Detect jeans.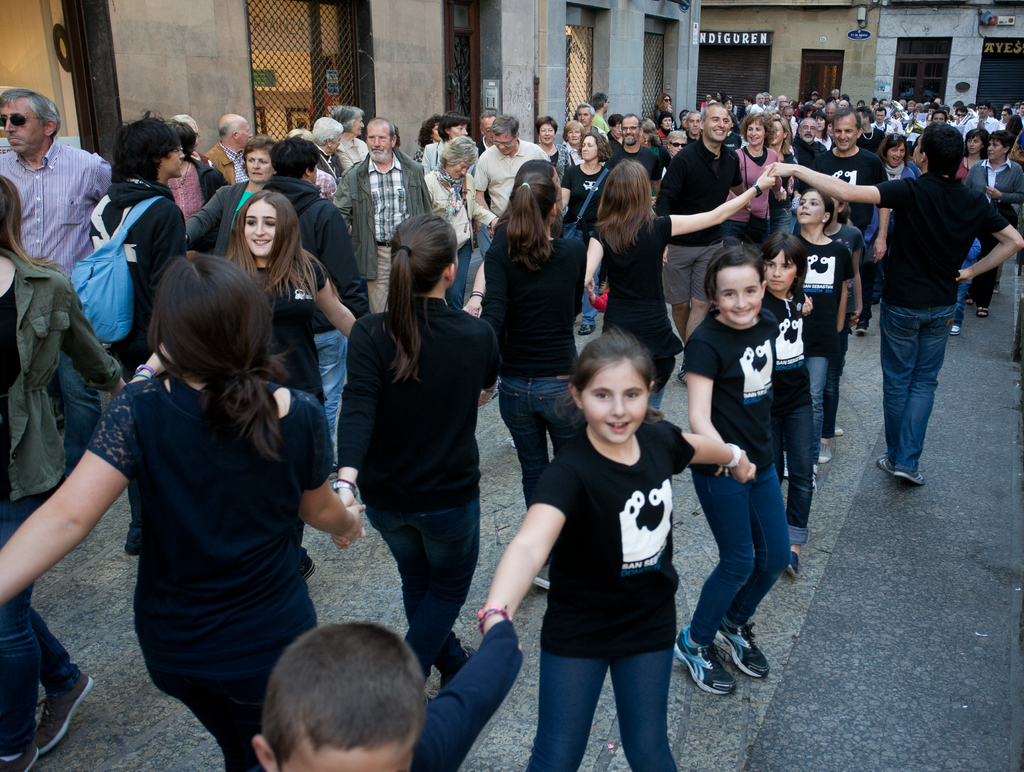
Detected at (left=807, top=347, right=828, bottom=464).
